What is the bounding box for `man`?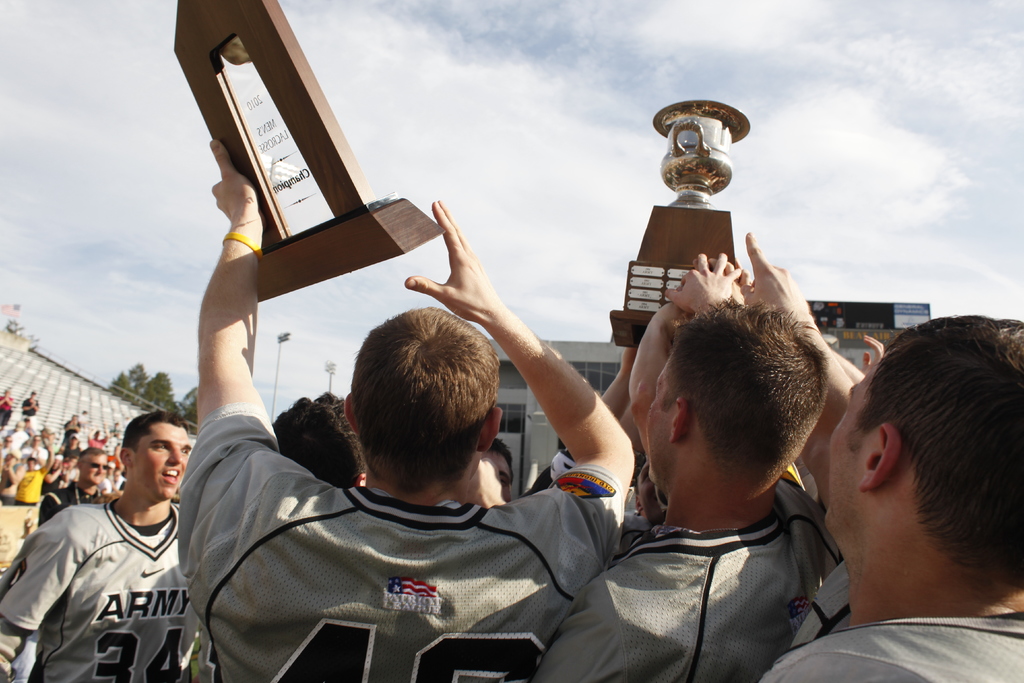
bbox=(111, 440, 123, 471).
